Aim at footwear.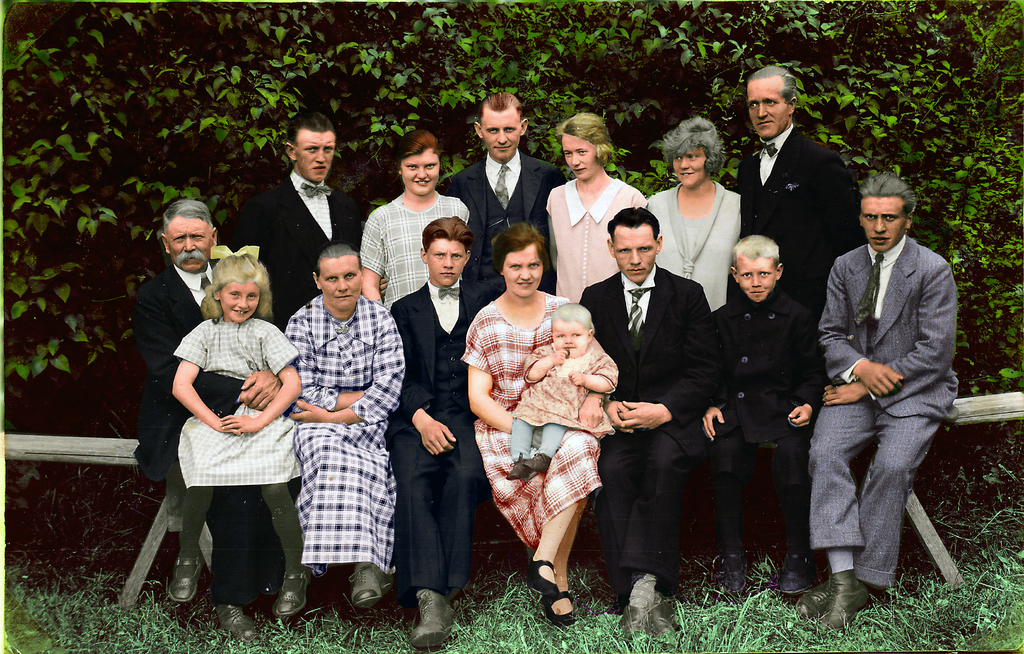
Aimed at BBox(812, 571, 879, 634).
